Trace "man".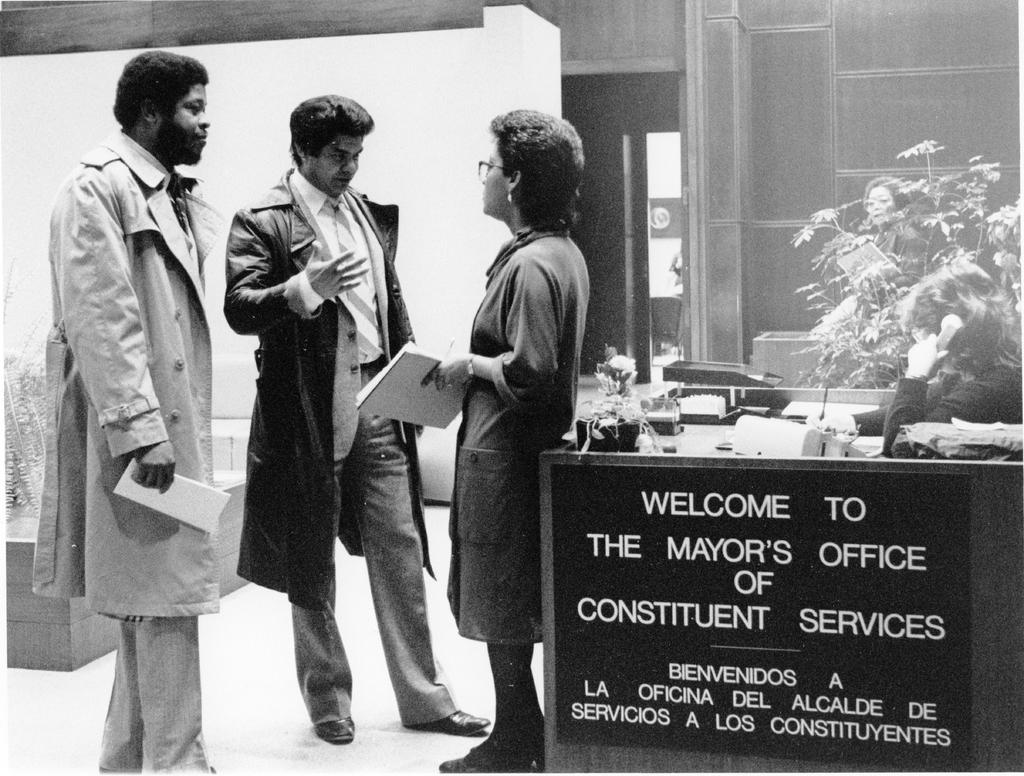
Traced to locate(673, 251, 684, 359).
